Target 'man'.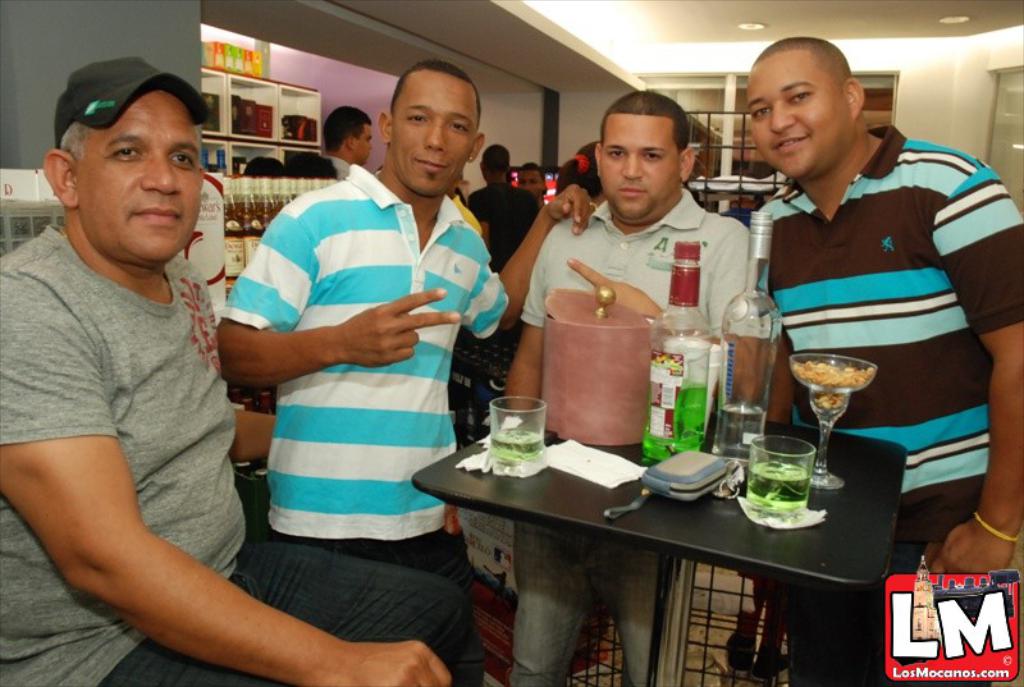
Target region: l=218, t=59, r=598, b=686.
